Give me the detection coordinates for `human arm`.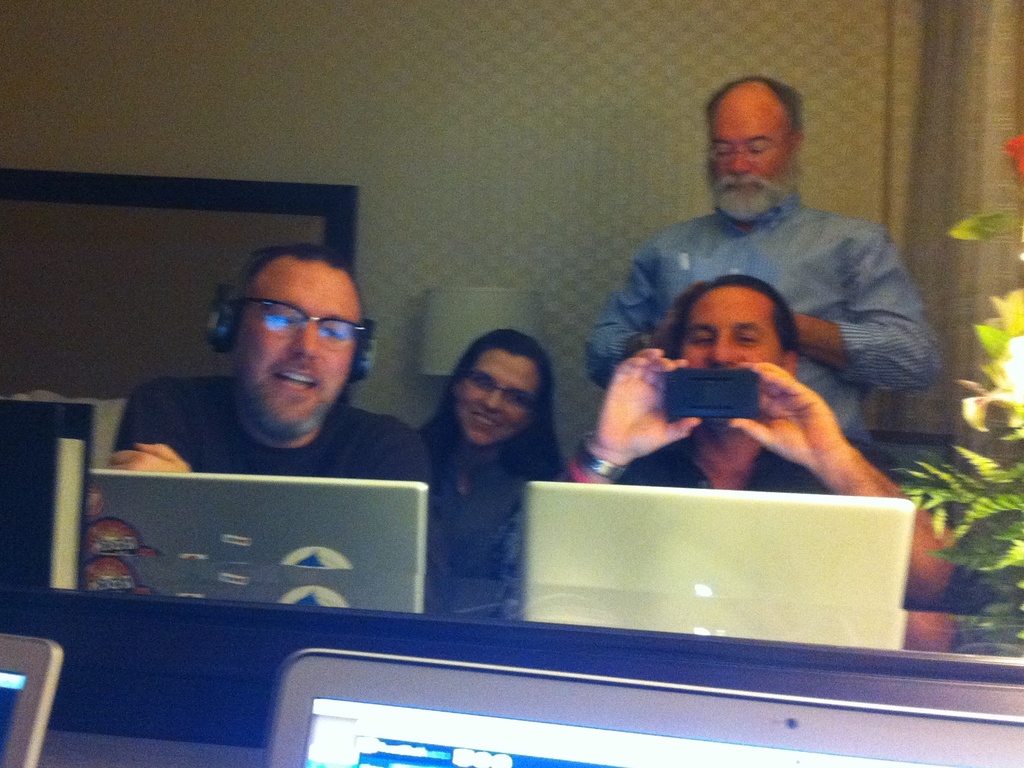
{"left": 729, "top": 364, "right": 958, "bottom": 610}.
